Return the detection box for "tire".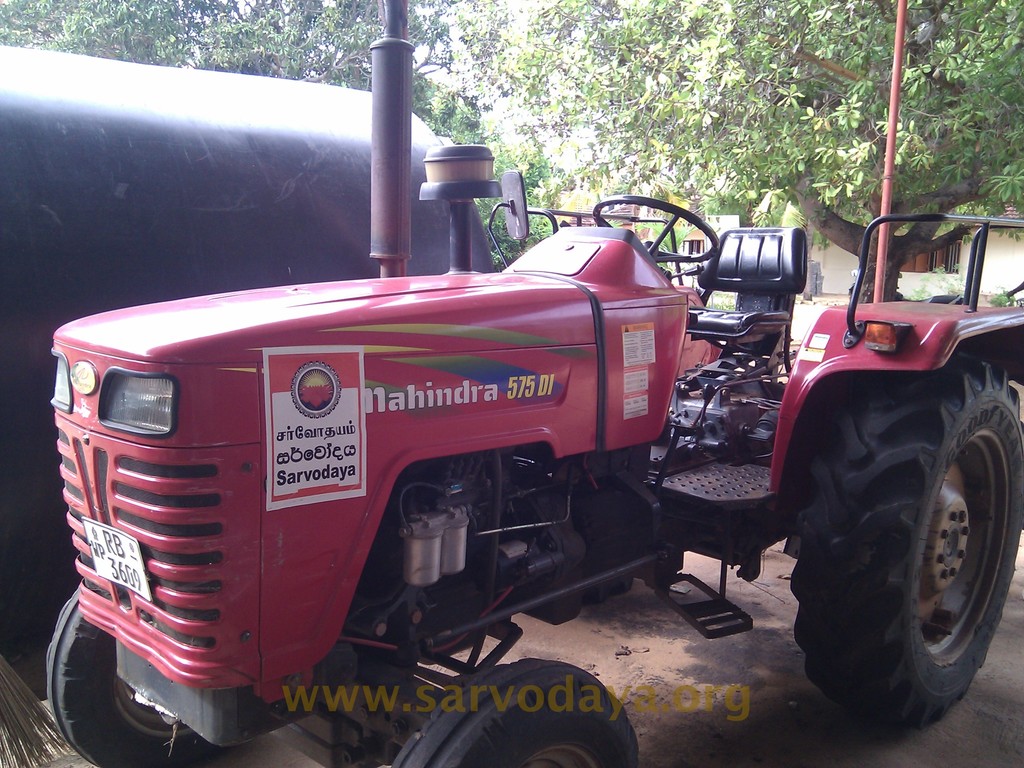
Rect(47, 591, 221, 767).
